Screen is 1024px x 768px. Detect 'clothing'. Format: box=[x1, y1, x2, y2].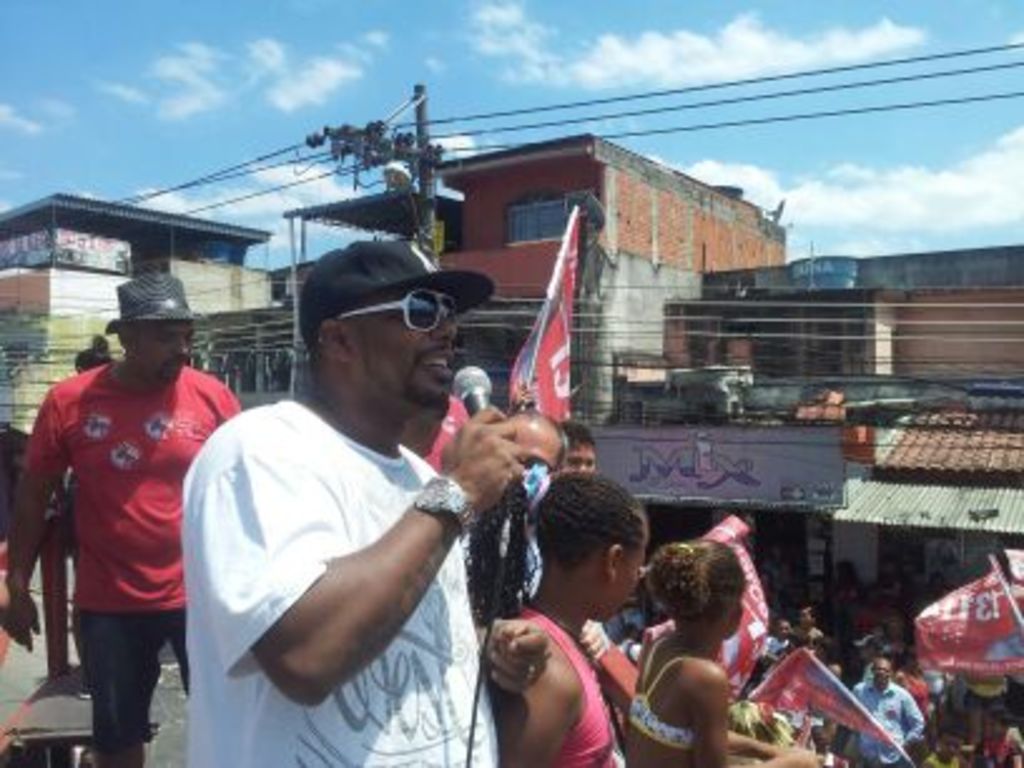
box=[171, 404, 499, 765].
